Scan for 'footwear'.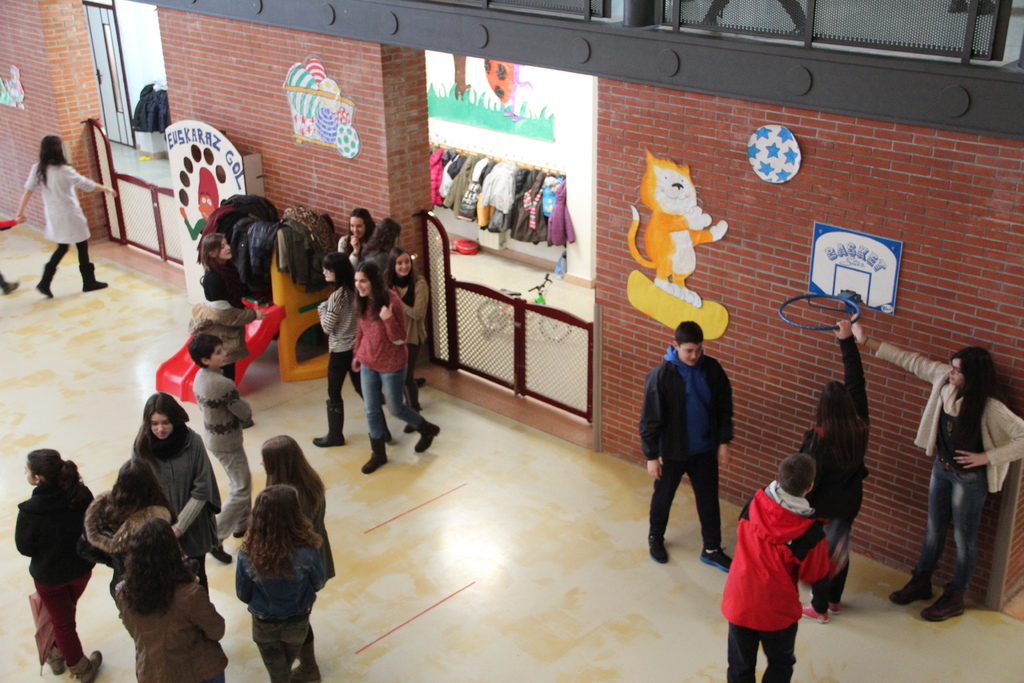
Scan result: <box>309,398,350,449</box>.
